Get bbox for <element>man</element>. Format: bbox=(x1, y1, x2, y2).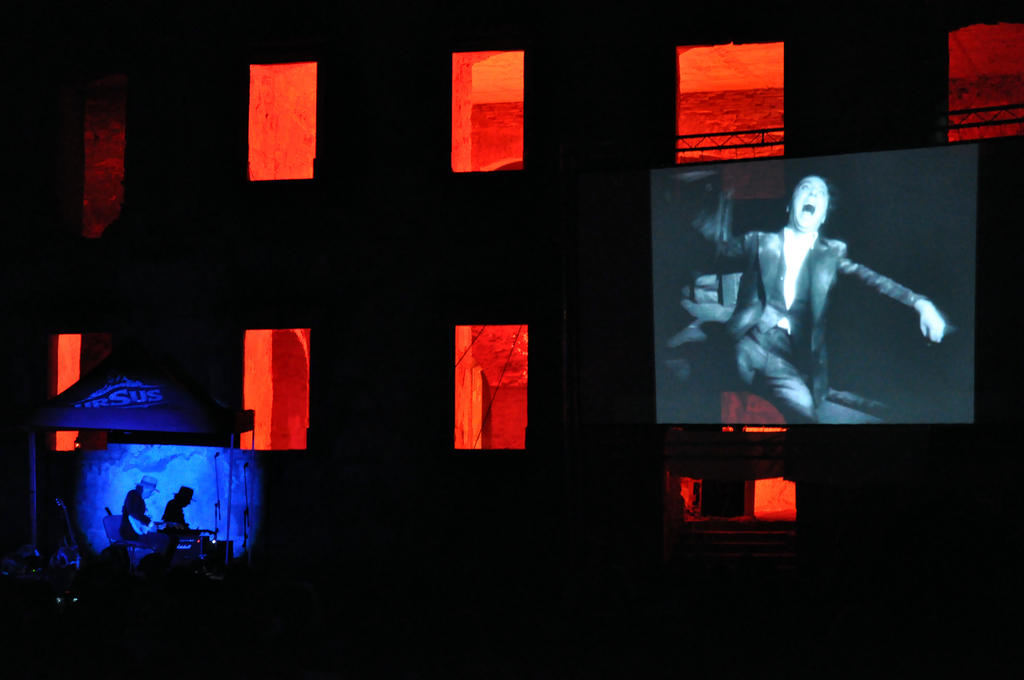
bbox=(117, 478, 166, 558).
